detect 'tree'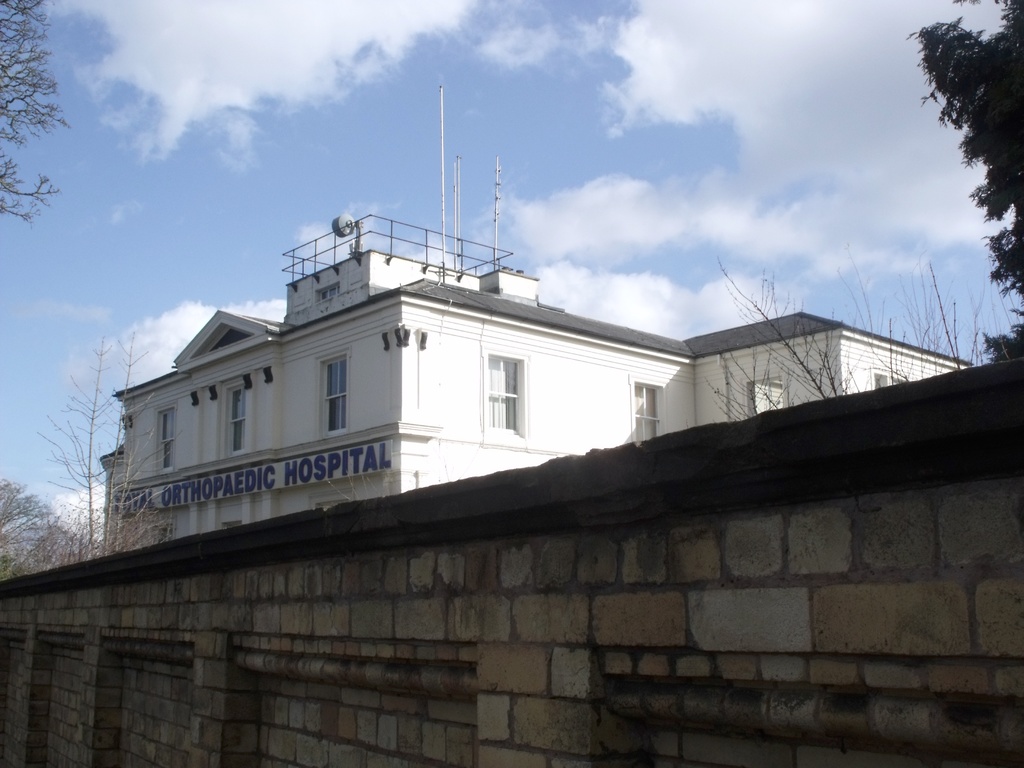
<box>36,331,110,563</box>
